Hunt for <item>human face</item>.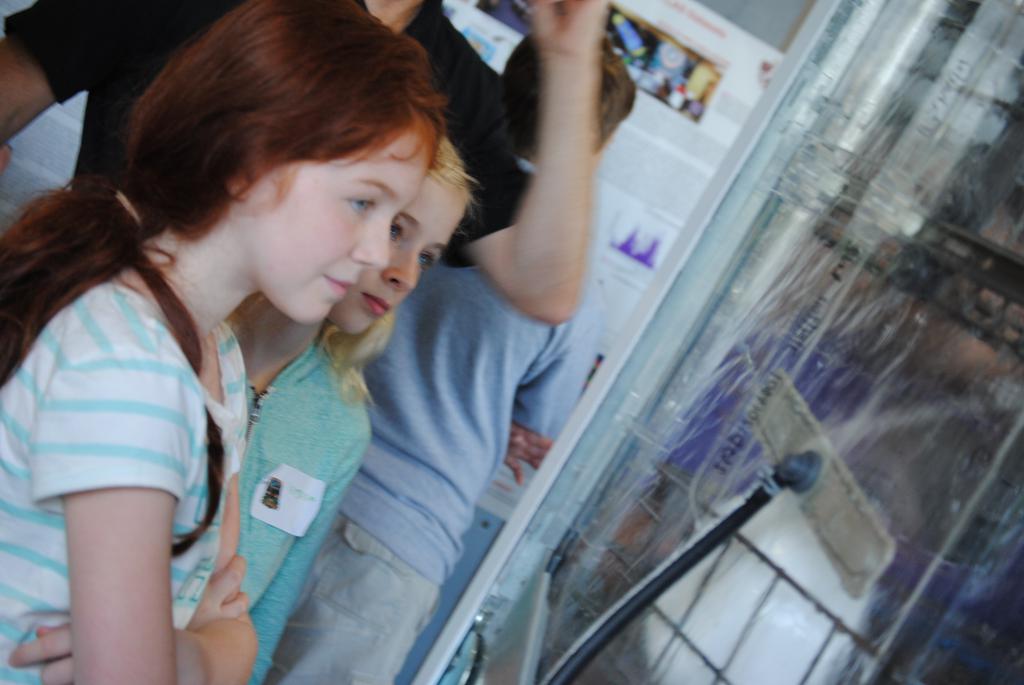
Hunted down at rect(333, 173, 463, 335).
